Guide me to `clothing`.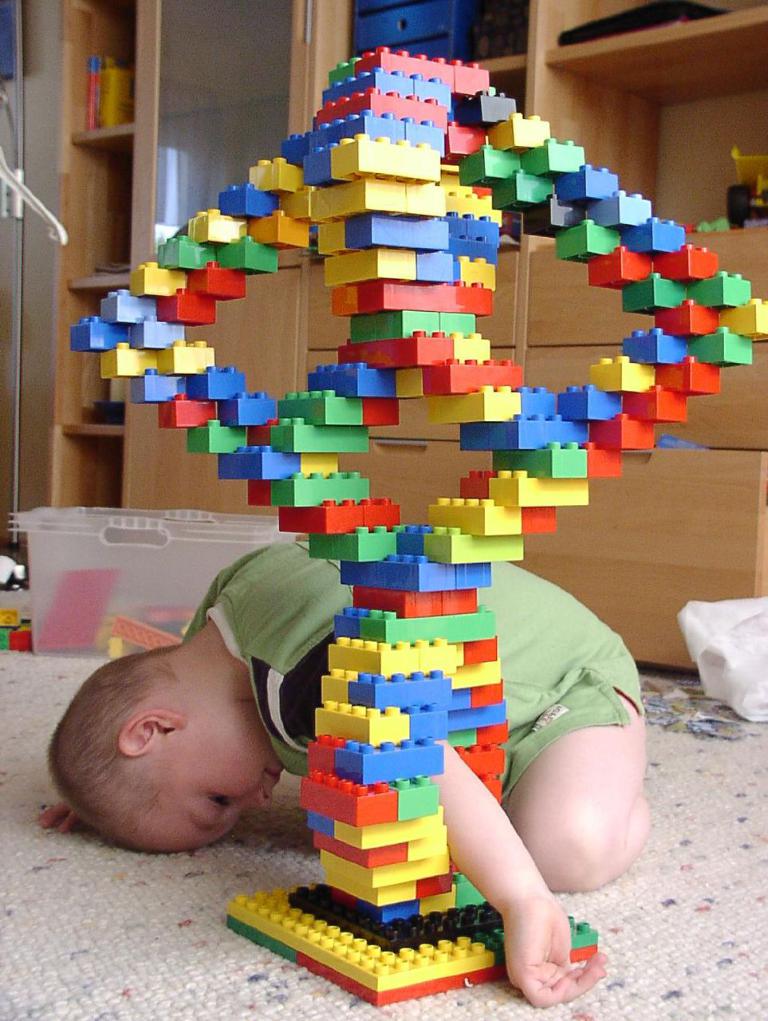
Guidance: [187,538,655,830].
